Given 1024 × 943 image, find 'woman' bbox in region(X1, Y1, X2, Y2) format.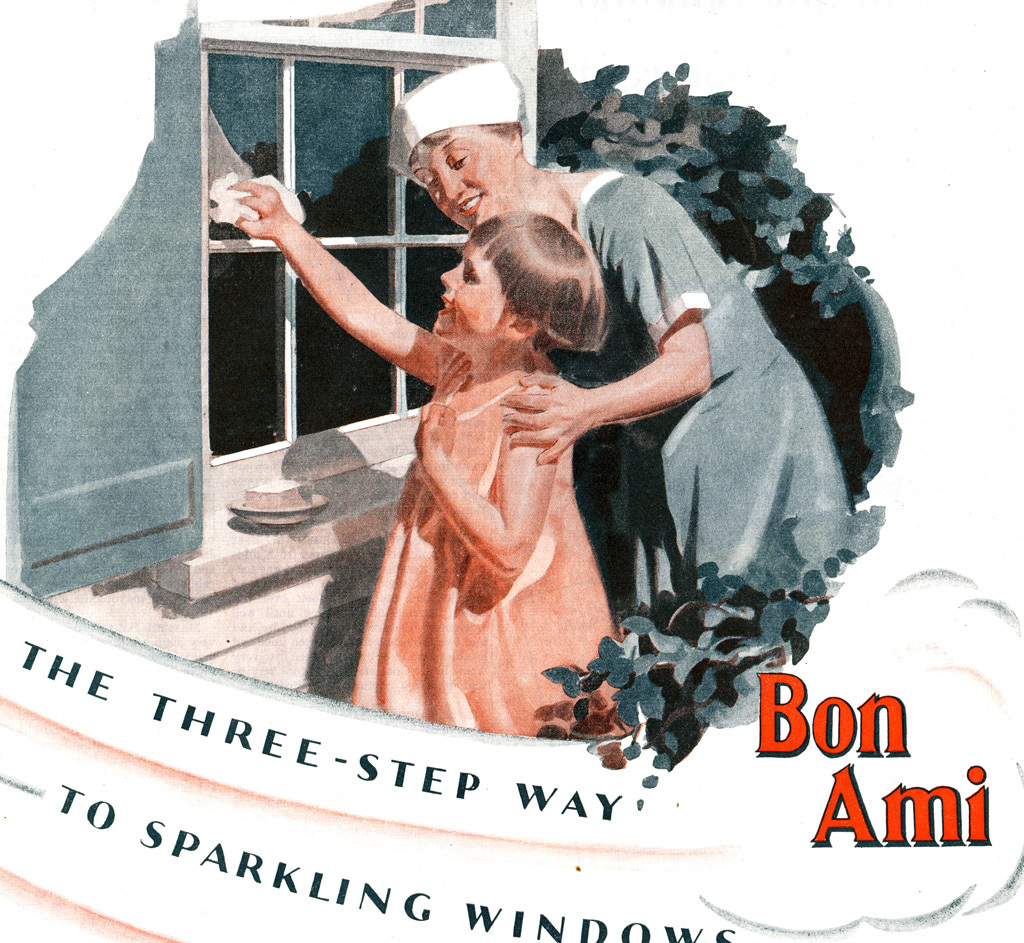
region(439, 109, 842, 786).
